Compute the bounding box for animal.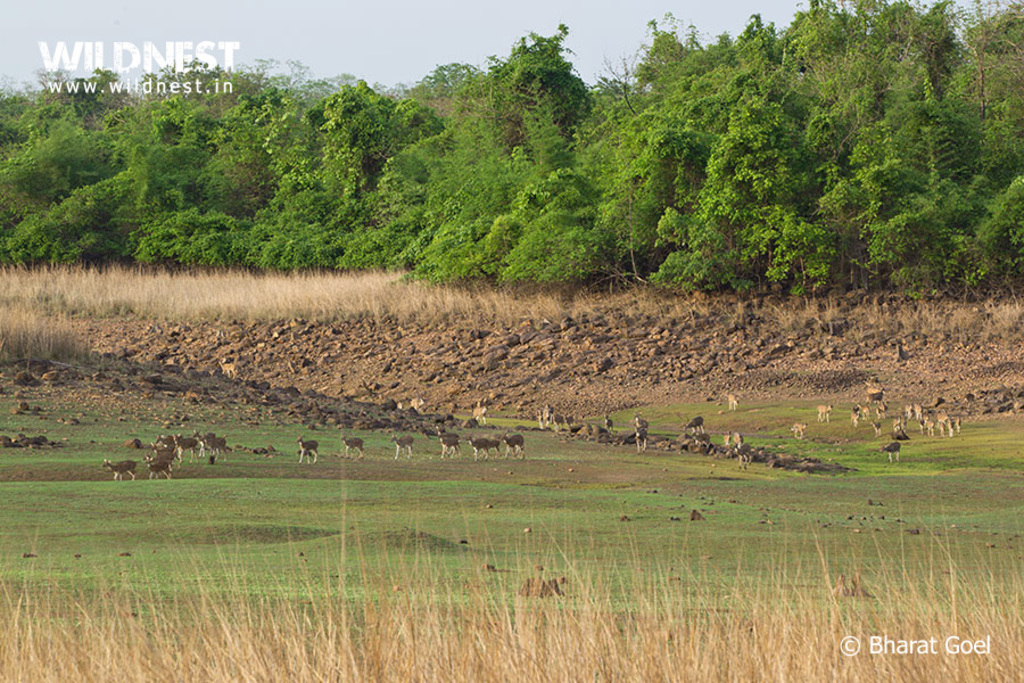
bbox(335, 434, 365, 462).
